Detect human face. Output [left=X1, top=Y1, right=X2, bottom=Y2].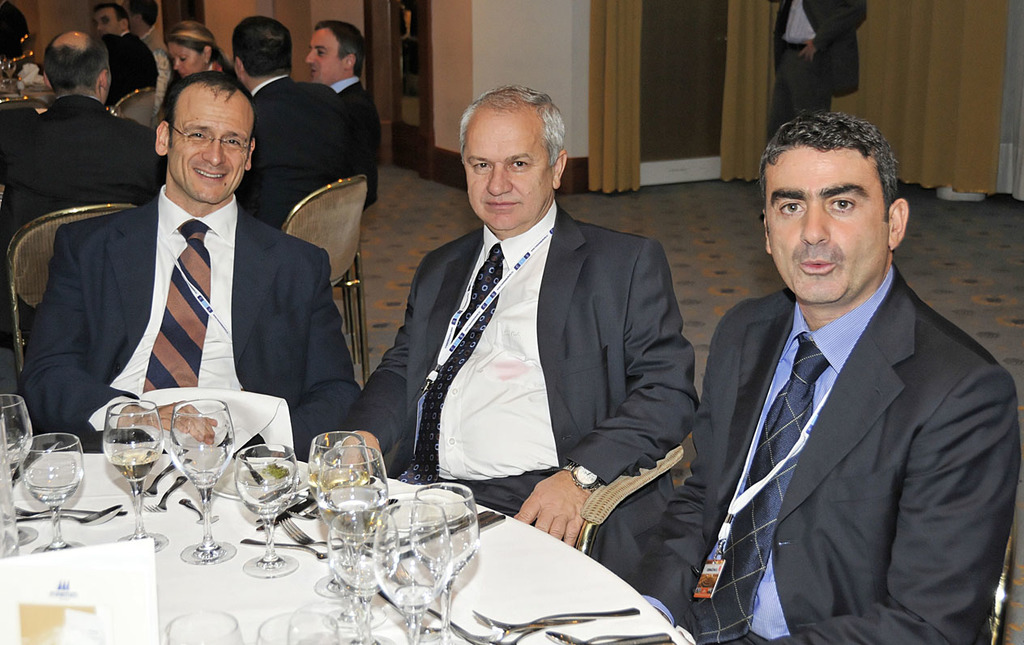
[left=98, top=5, right=115, bottom=41].
